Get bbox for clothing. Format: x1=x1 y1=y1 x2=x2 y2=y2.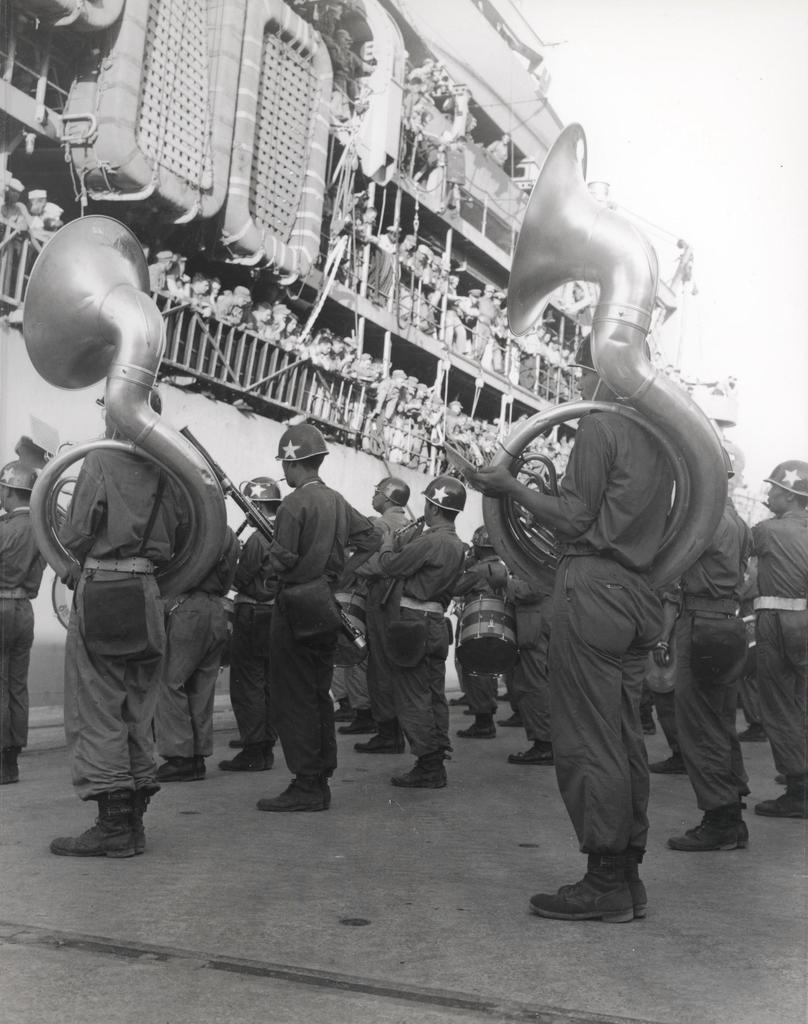
x1=497 y1=529 x2=548 y2=627.
